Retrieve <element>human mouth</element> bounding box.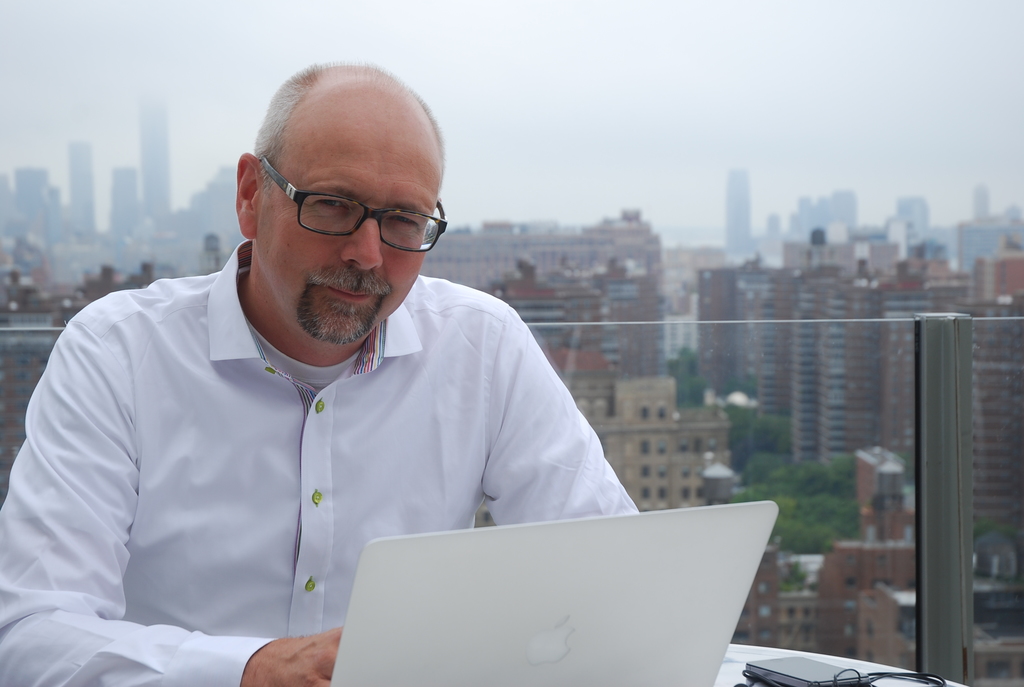
Bounding box: 316, 278, 386, 320.
